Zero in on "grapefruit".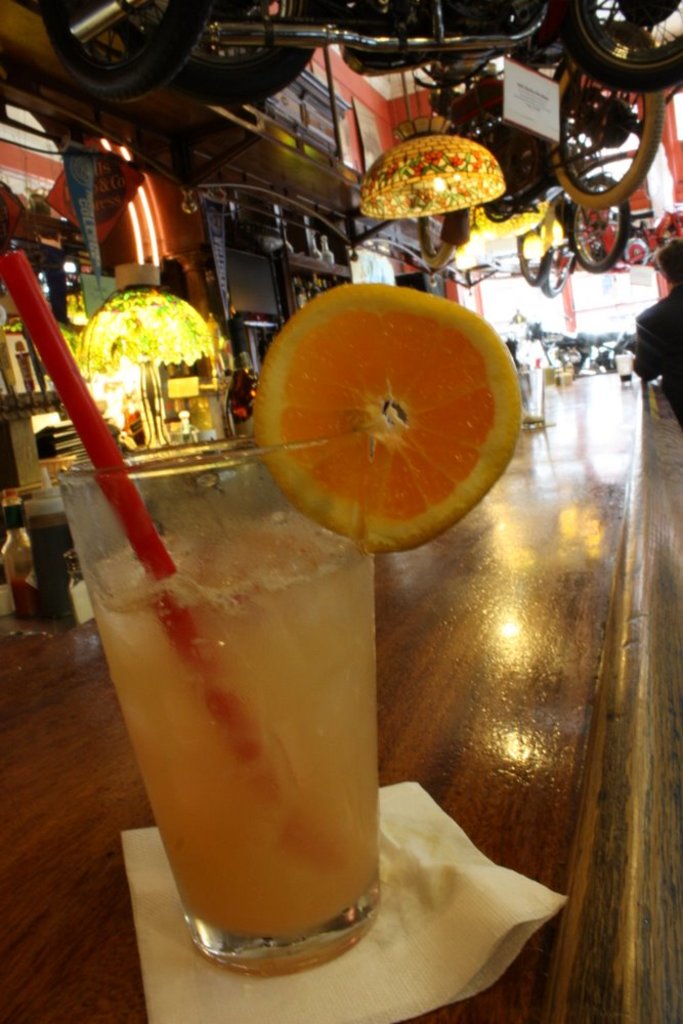
Zeroed in: x1=242, y1=263, x2=520, y2=551.
